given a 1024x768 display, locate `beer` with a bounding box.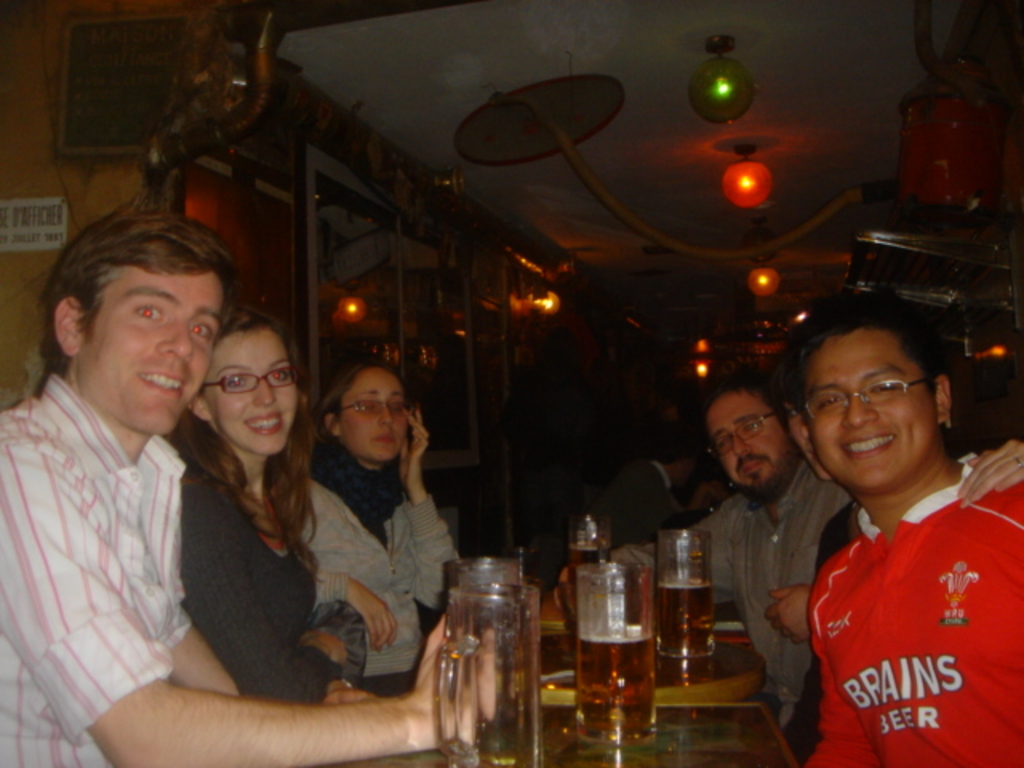
Located: [637,581,710,658].
